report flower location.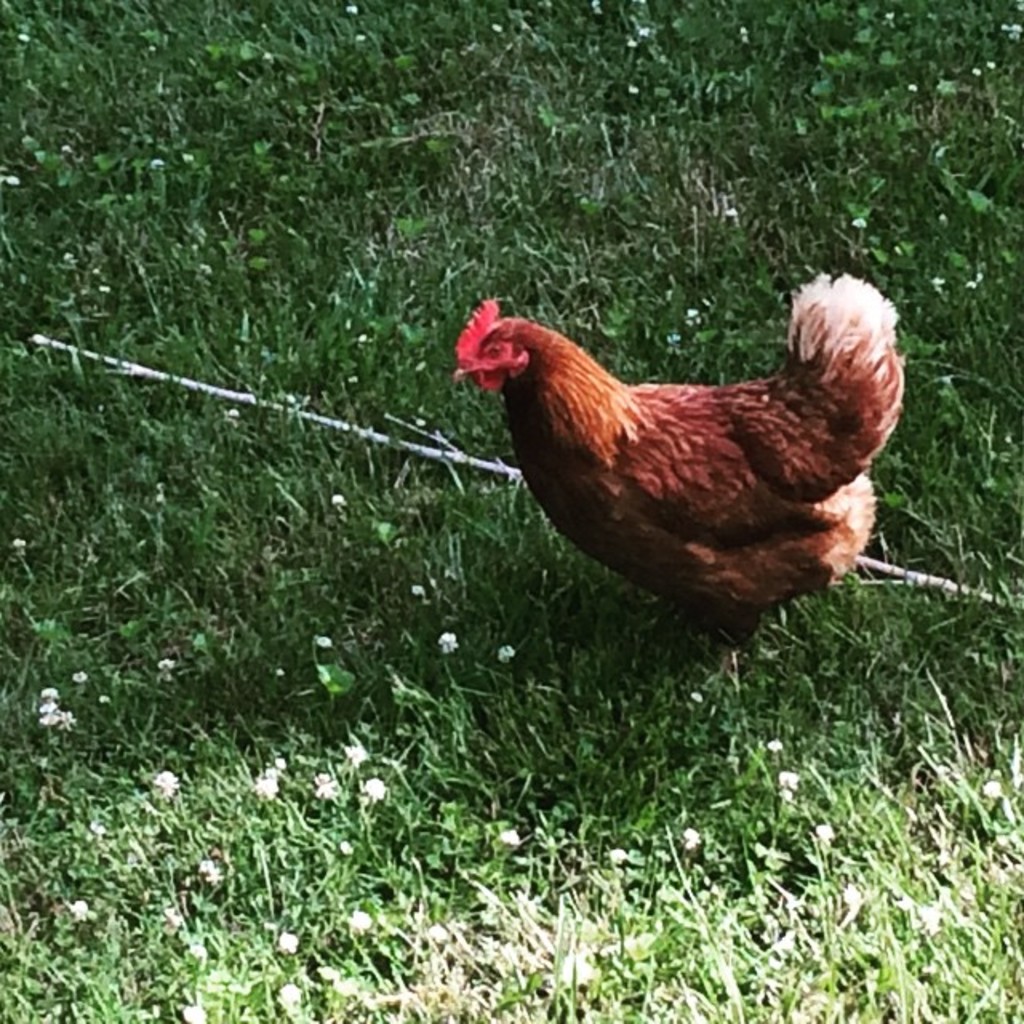
Report: (left=682, top=309, right=696, bottom=317).
